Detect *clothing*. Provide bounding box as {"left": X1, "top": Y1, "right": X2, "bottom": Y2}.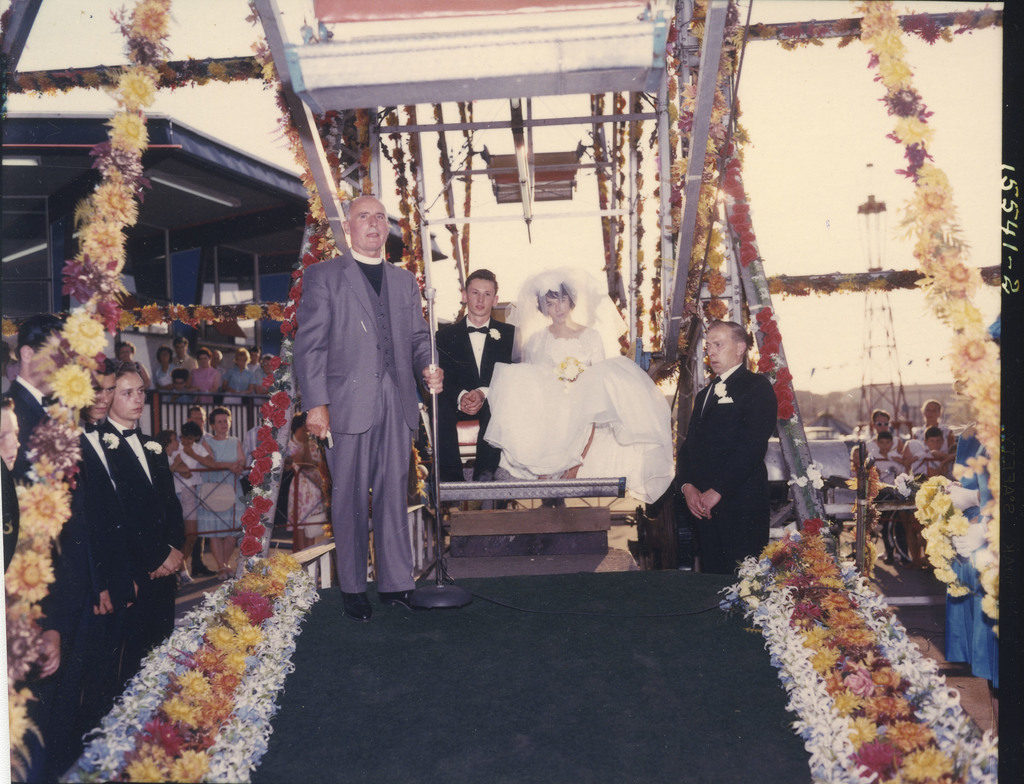
{"left": 665, "top": 314, "right": 792, "bottom": 590}.
